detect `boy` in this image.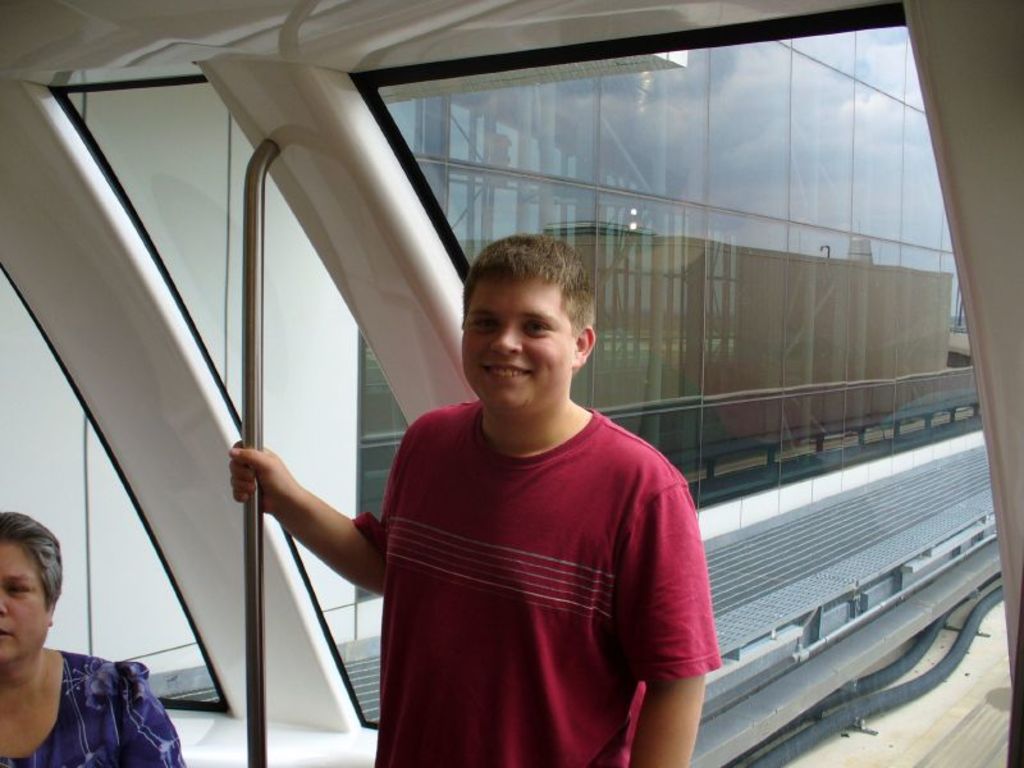
Detection: detection(223, 233, 719, 767).
